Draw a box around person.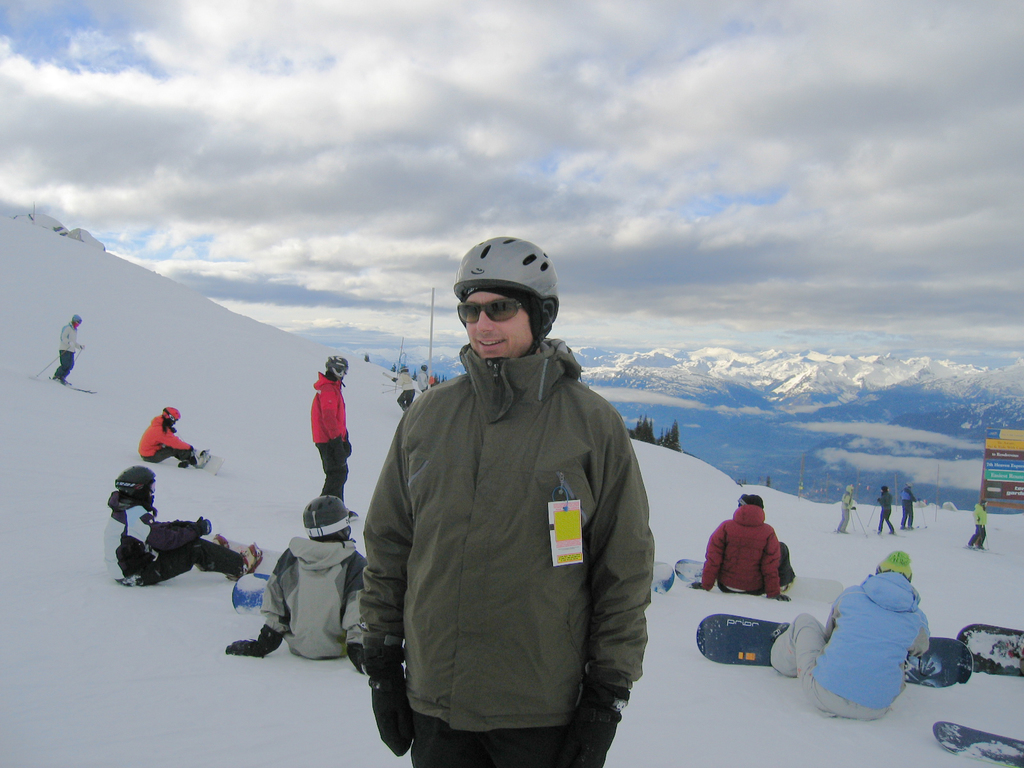
<region>968, 497, 990, 554</region>.
